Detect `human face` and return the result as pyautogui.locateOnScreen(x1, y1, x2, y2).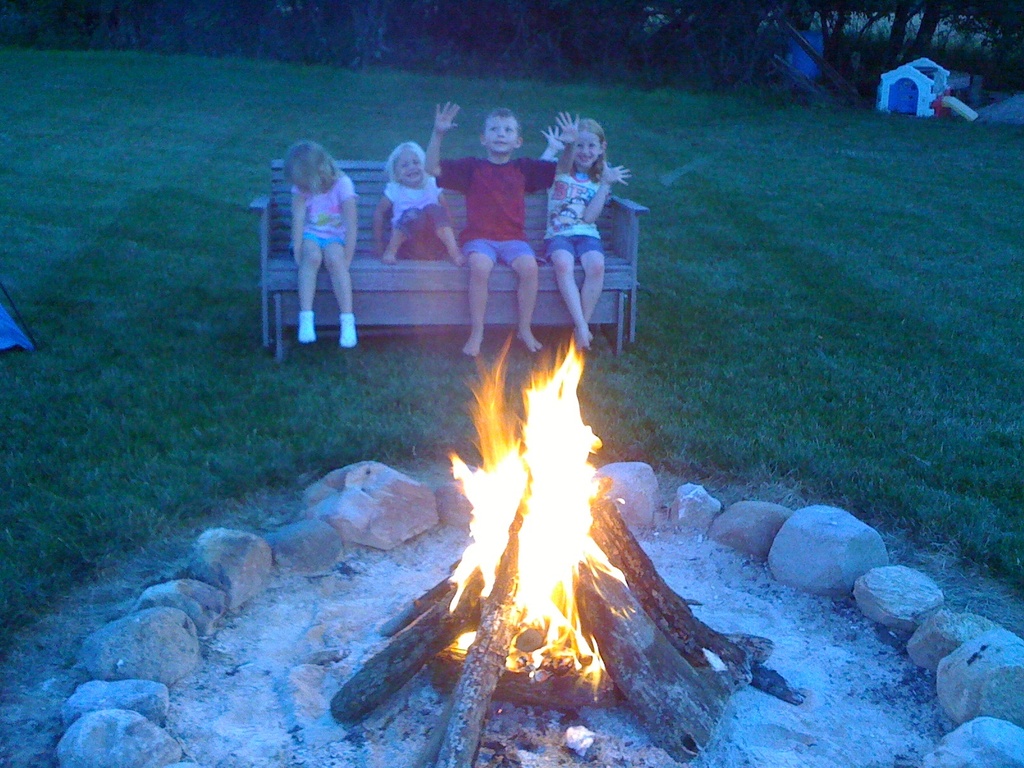
pyautogui.locateOnScreen(395, 151, 424, 184).
